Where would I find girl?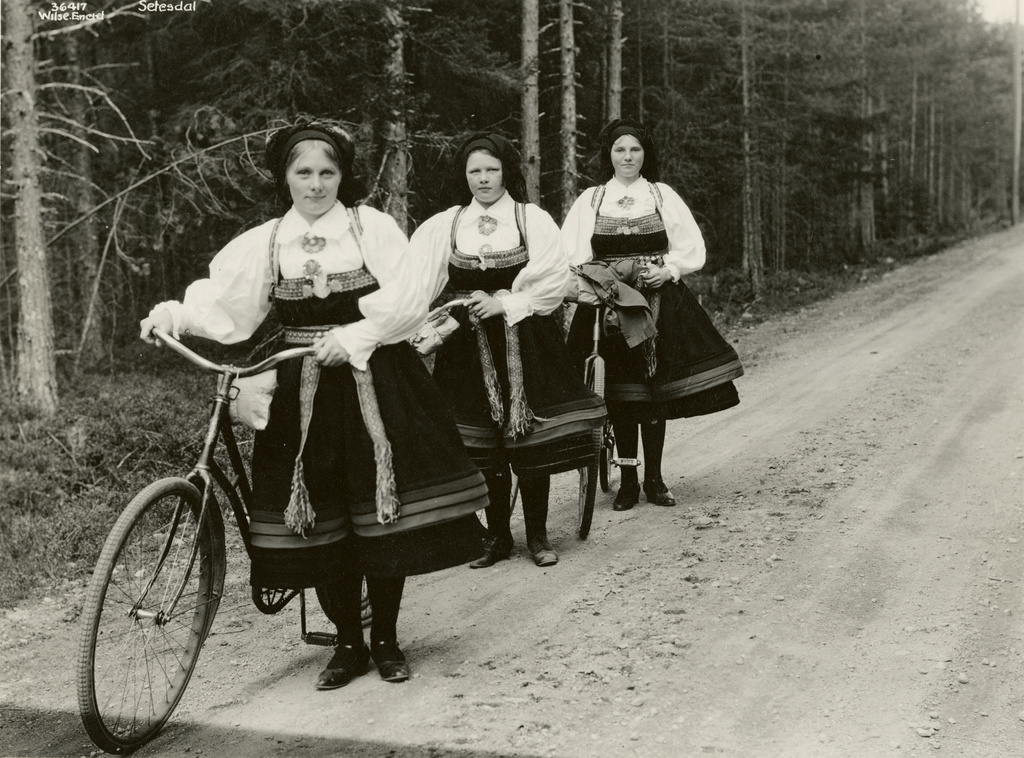
At Rect(411, 164, 568, 558).
